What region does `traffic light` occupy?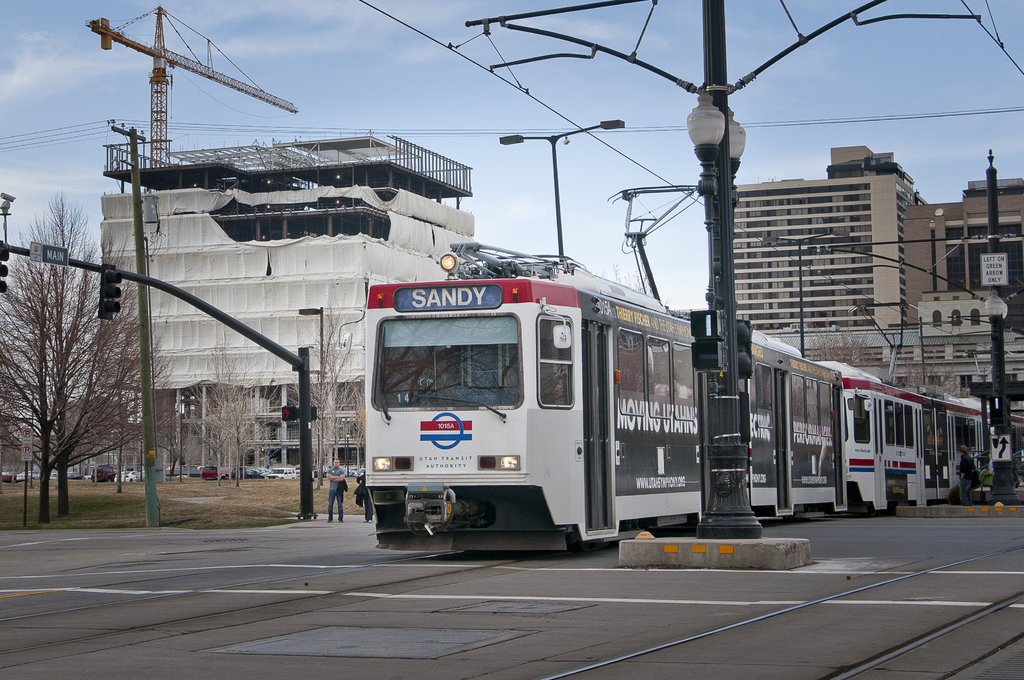
locate(99, 264, 124, 320).
